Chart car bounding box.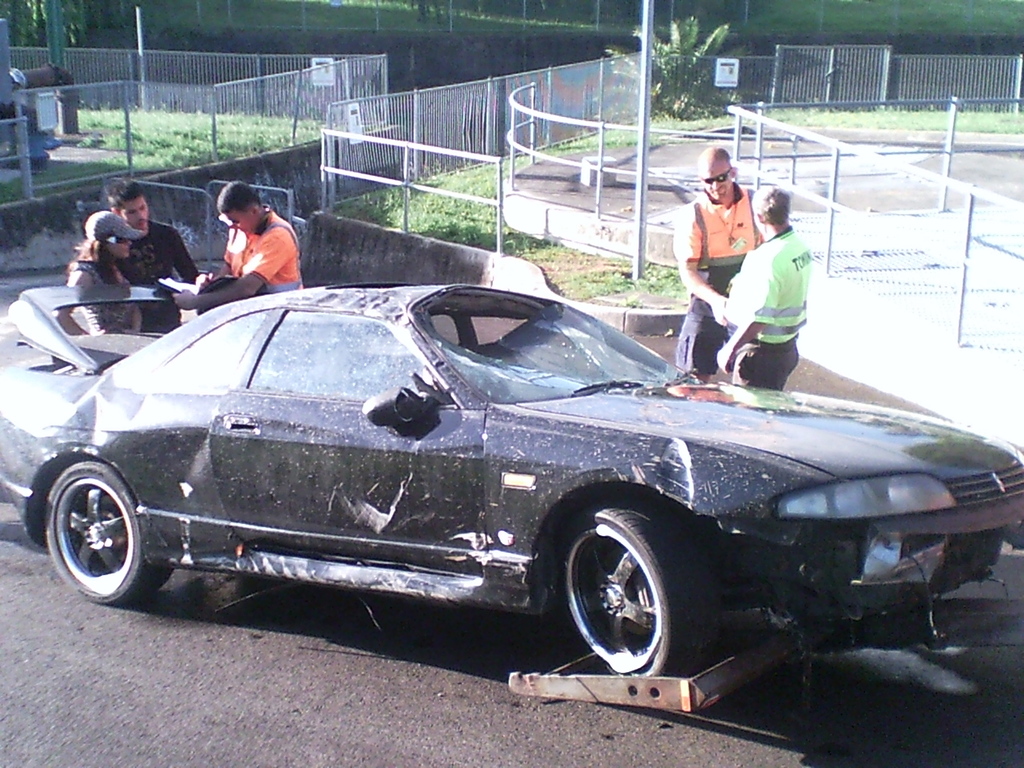
Charted: {"x1": 1, "y1": 278, "x2": 1023, "y2": 696}.
